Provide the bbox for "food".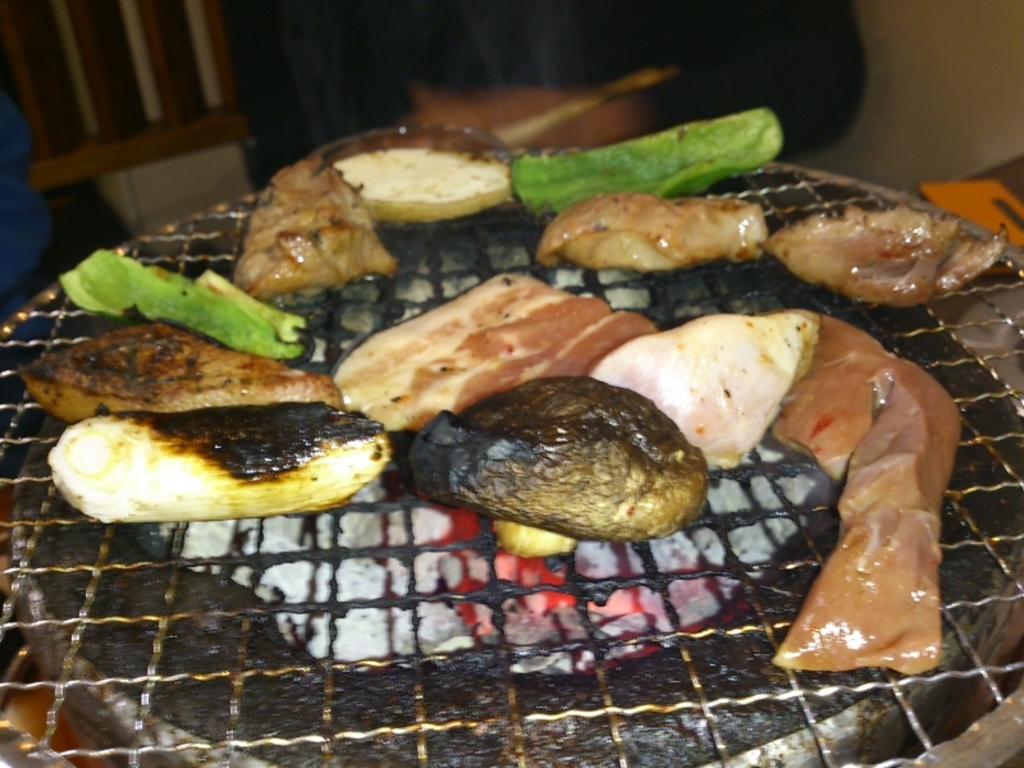
(left=17, top=317, right=344, bottom=410).
